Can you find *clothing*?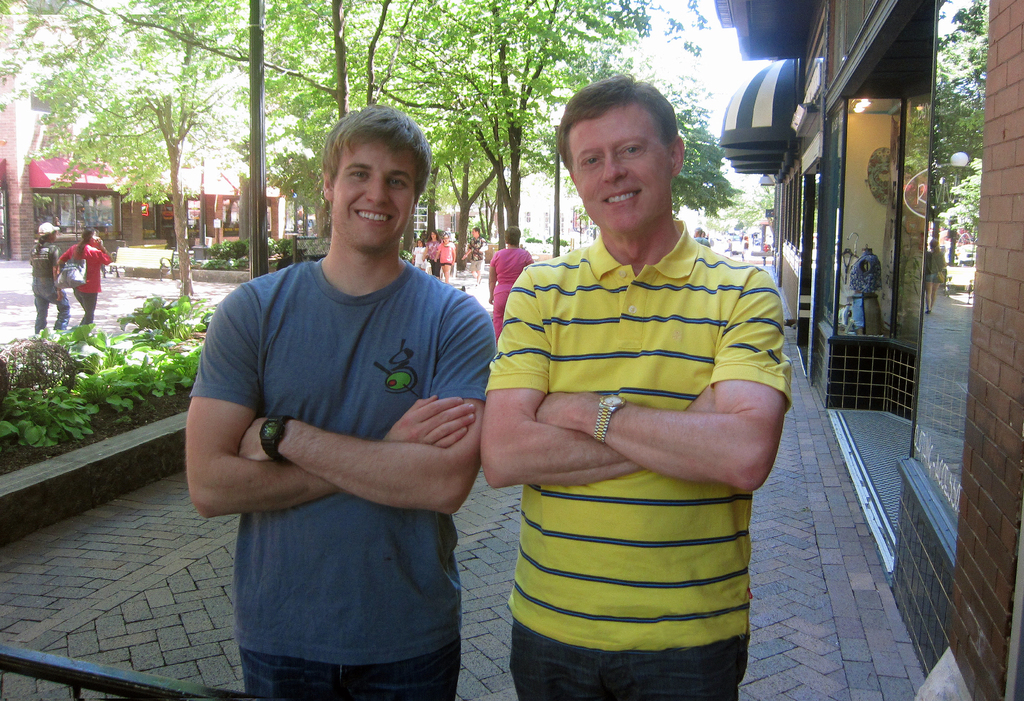
Yes, bounding box: {"x1": 723, "y1": 238, "x2": 733, "y2": 255}.
